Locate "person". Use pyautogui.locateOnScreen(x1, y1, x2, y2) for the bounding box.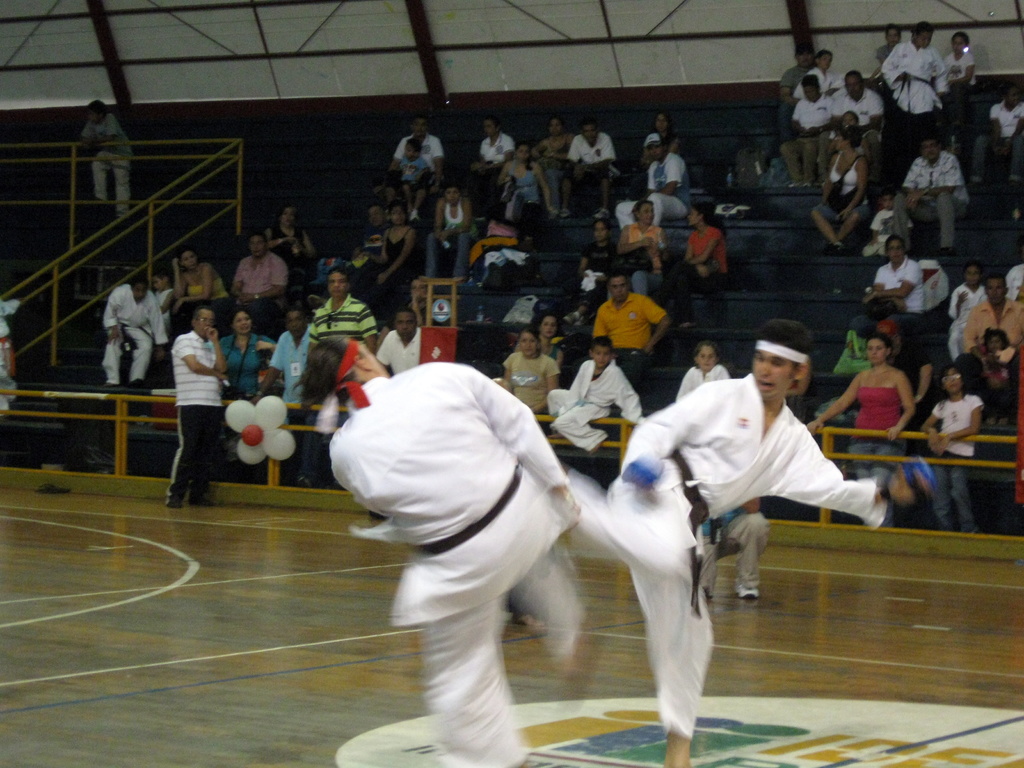
pyautogui.locateOnScreen(264, 202, 319, 289).
